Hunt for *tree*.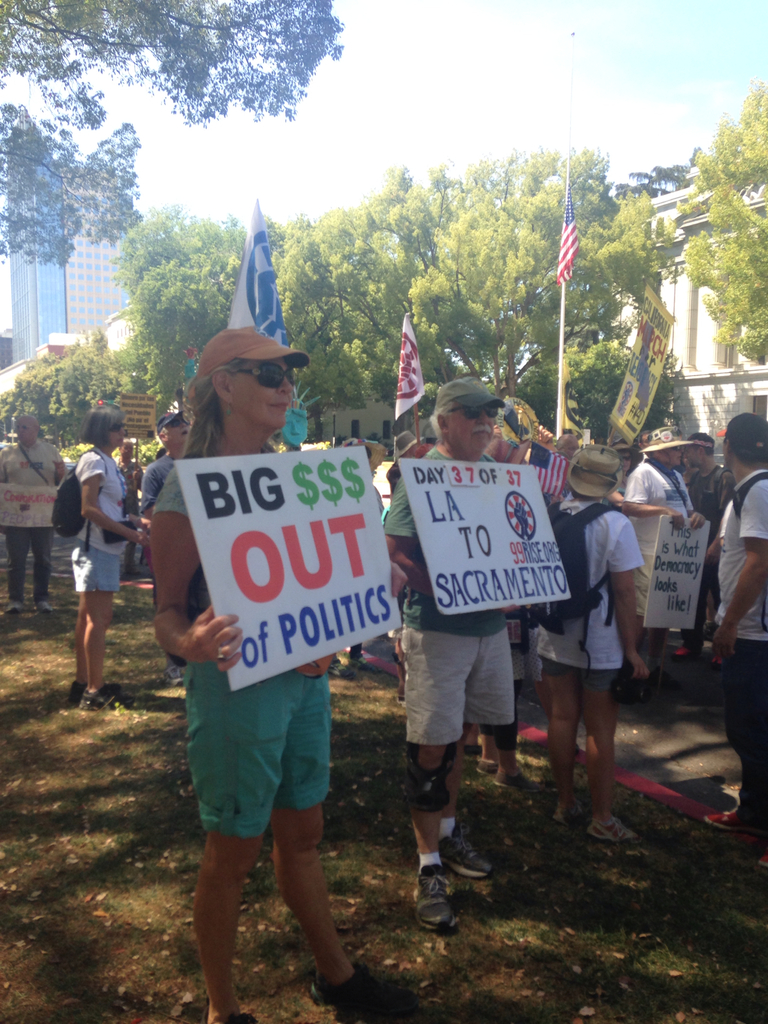
Hunted down at (275, 200, 410, 442).
